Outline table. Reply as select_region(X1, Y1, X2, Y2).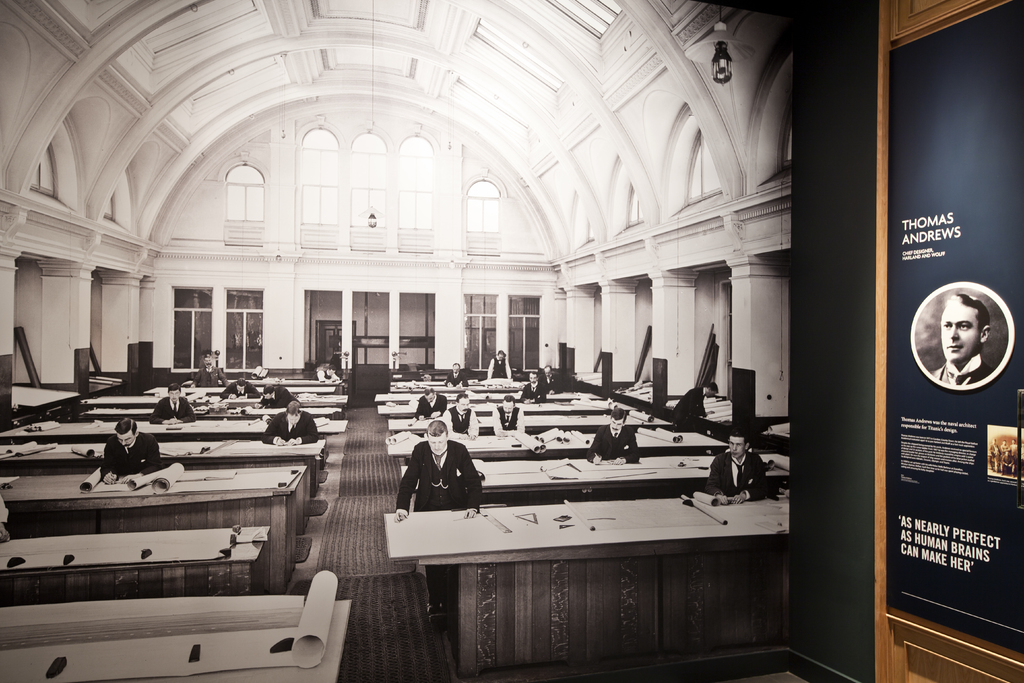
select_region(403, 451, 787, 520).
